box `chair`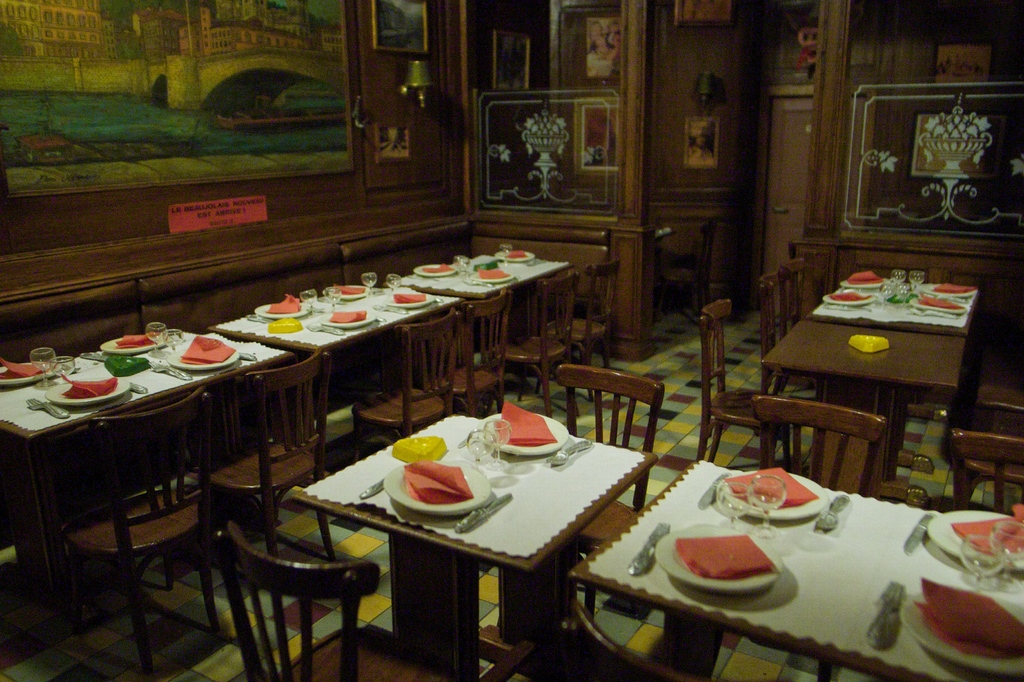
detection(65, 383, 232, 681)
